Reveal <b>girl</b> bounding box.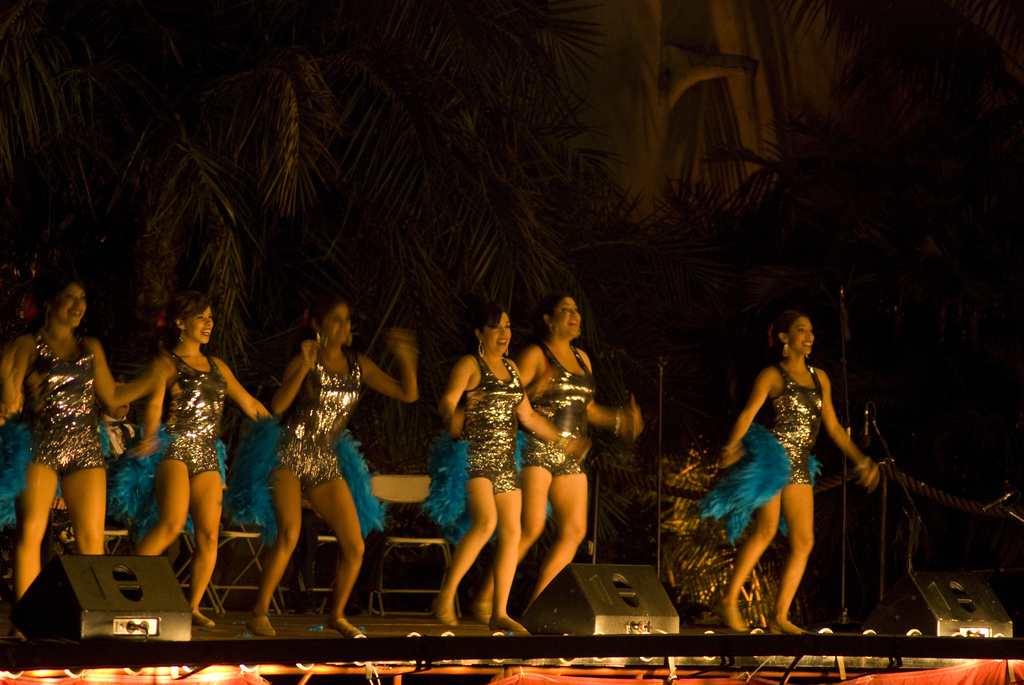
Revealed: [717,306,883,648].
